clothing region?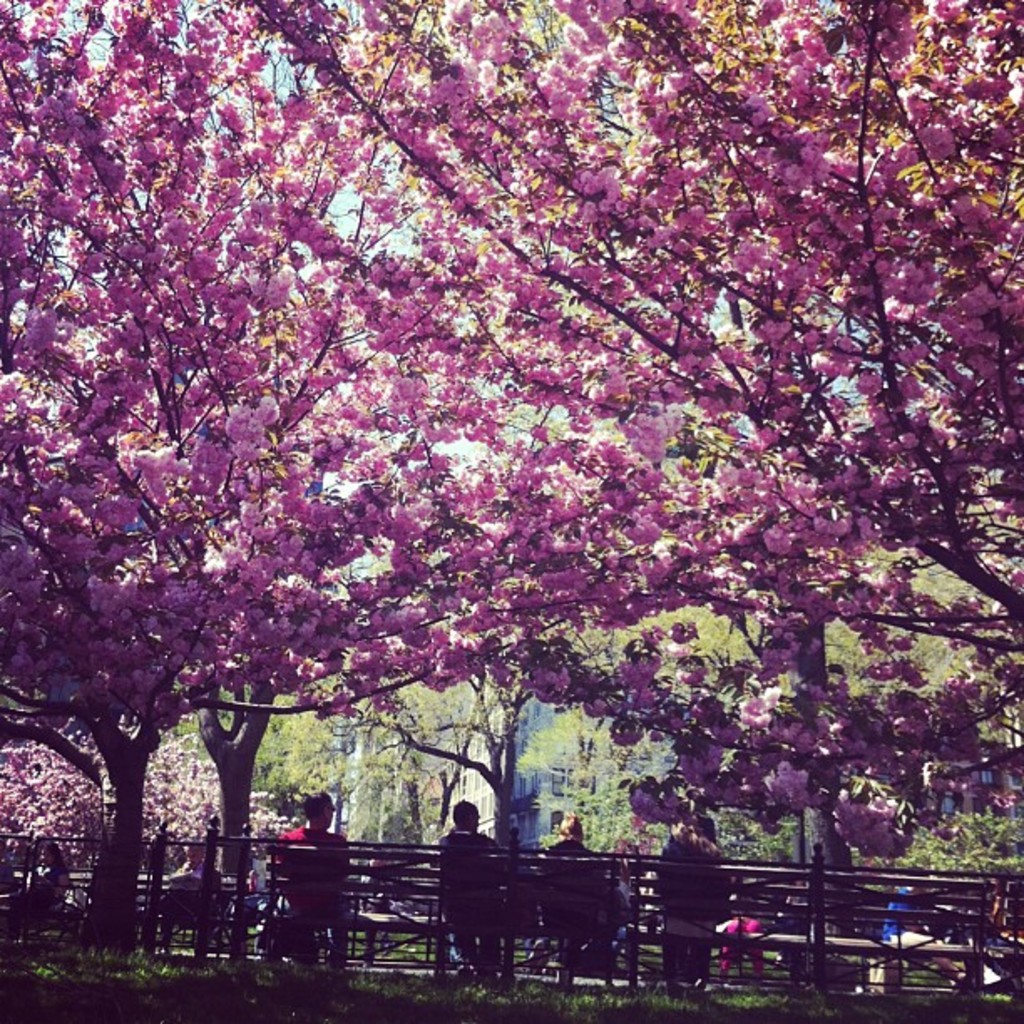
<region>547, 843, 601, 858</region>
